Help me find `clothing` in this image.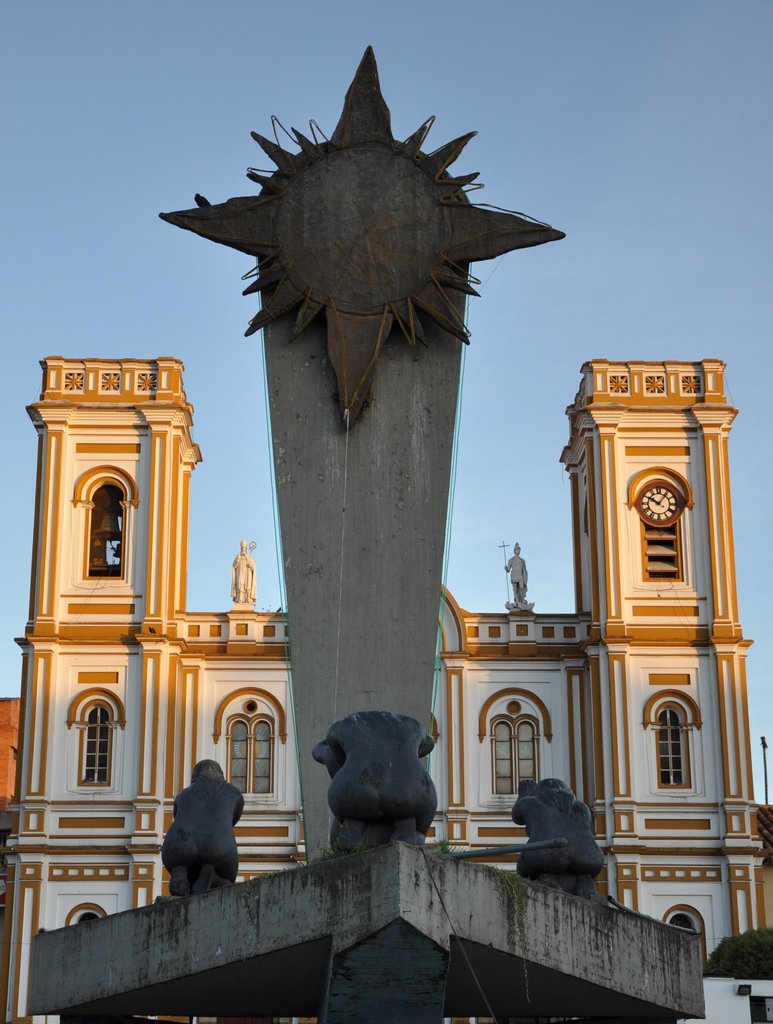
Found it: rect(230, 551, 258, 602).
